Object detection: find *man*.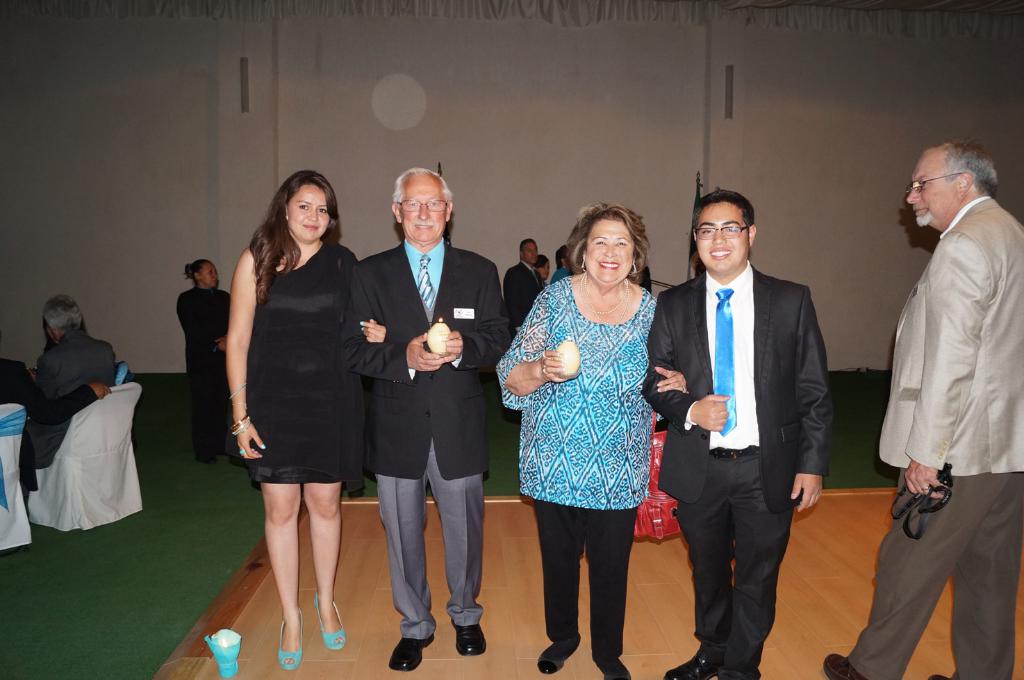
BBox(31, 292, 115, 467).
